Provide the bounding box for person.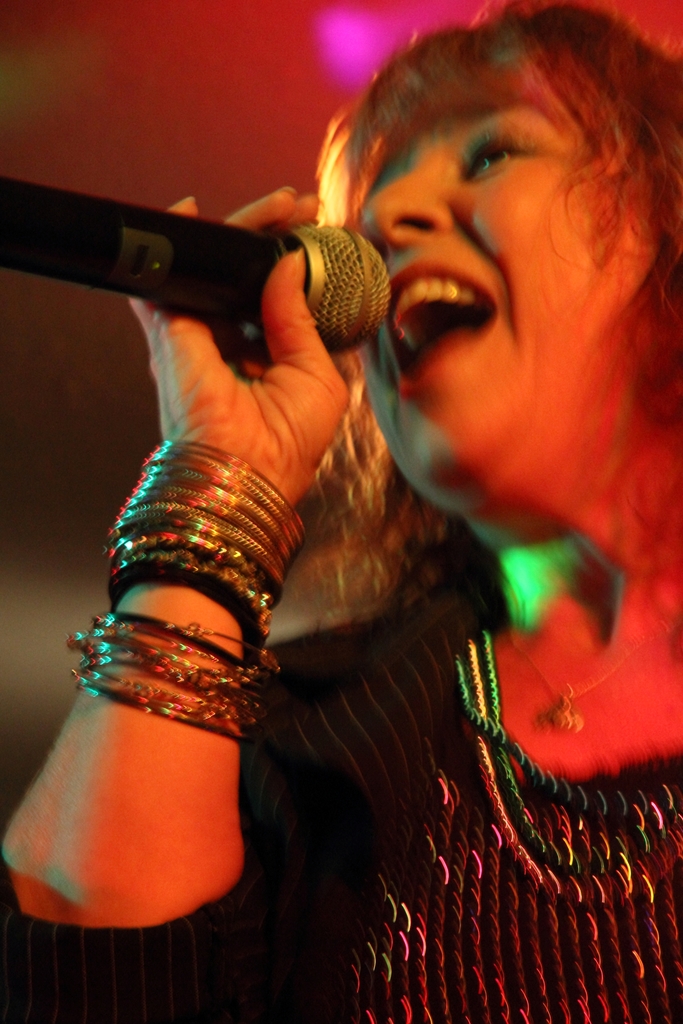
[x1=47, y1=81, x2=662, y2=983].
